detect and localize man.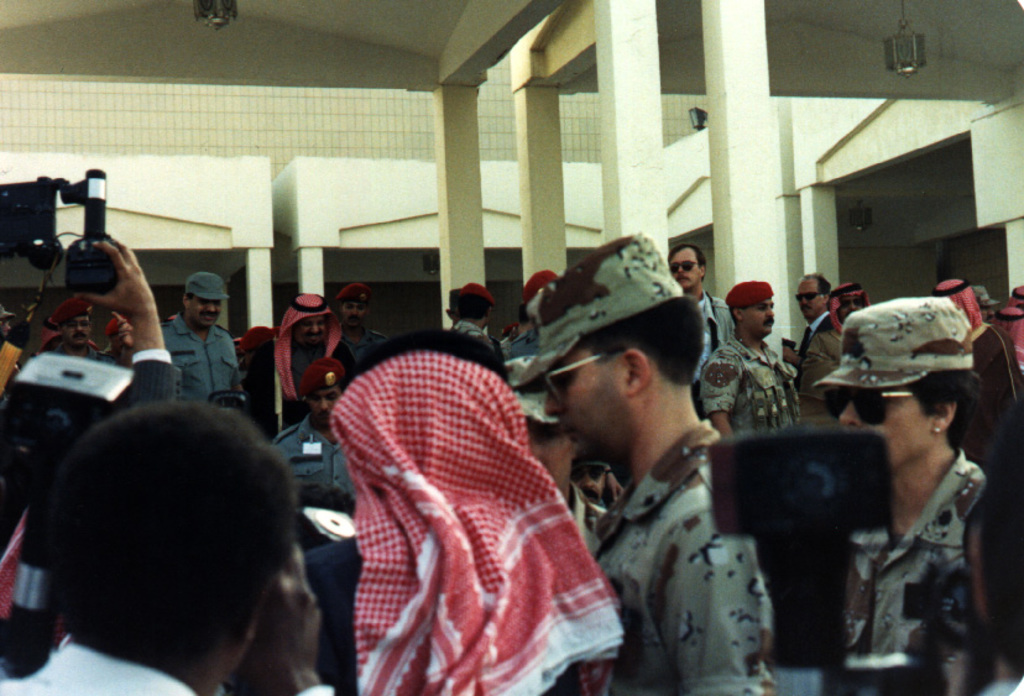
Localized at 0:404:333:695.
